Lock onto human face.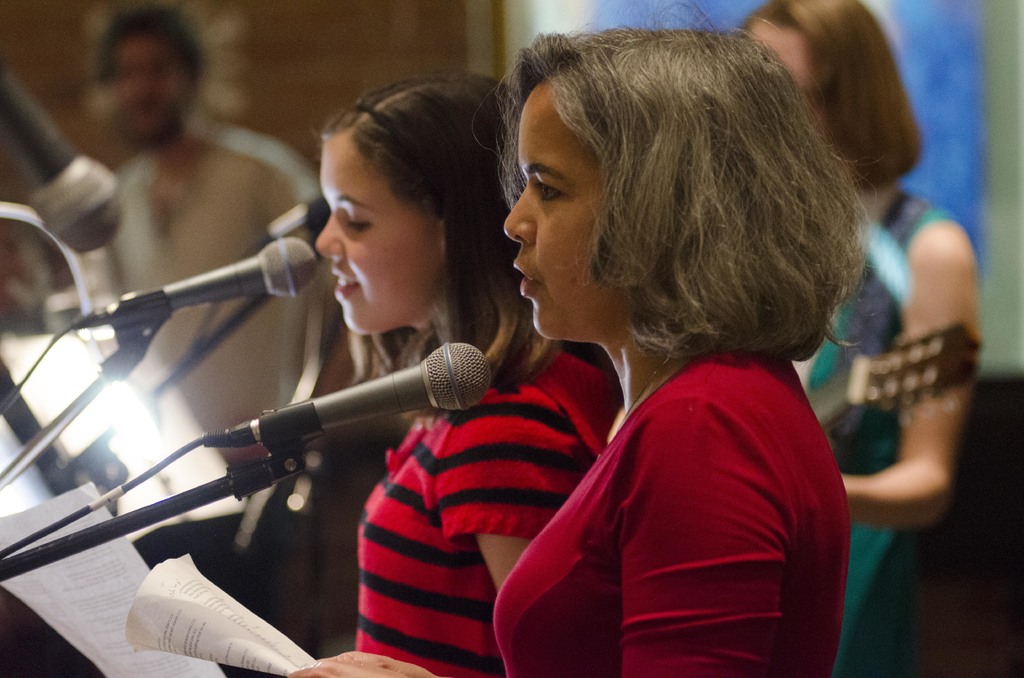
Locked: <region>315, 133, 440, 333</region>.
